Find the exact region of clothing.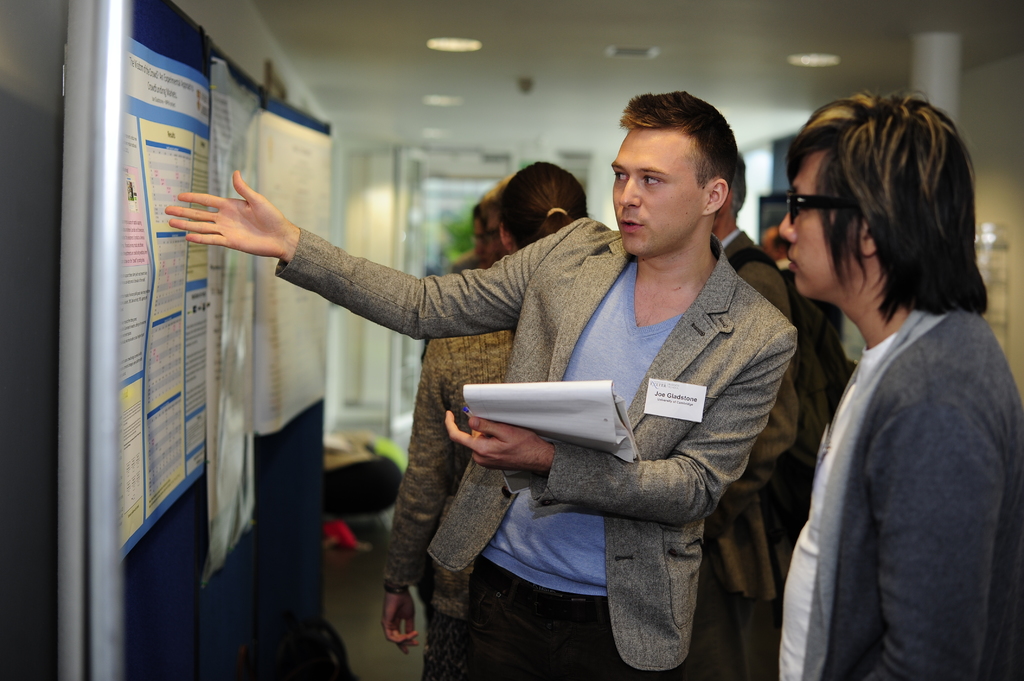
Exact region: (384,324,509,680).
